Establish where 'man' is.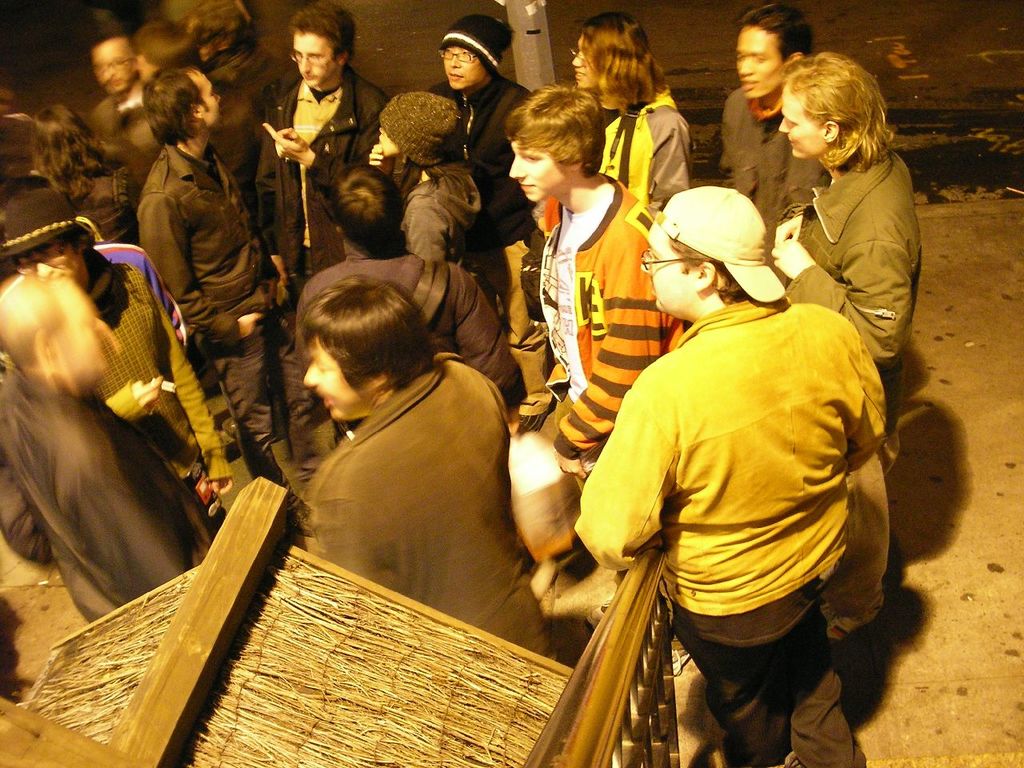
Established at 244, 23, 374, 245.
